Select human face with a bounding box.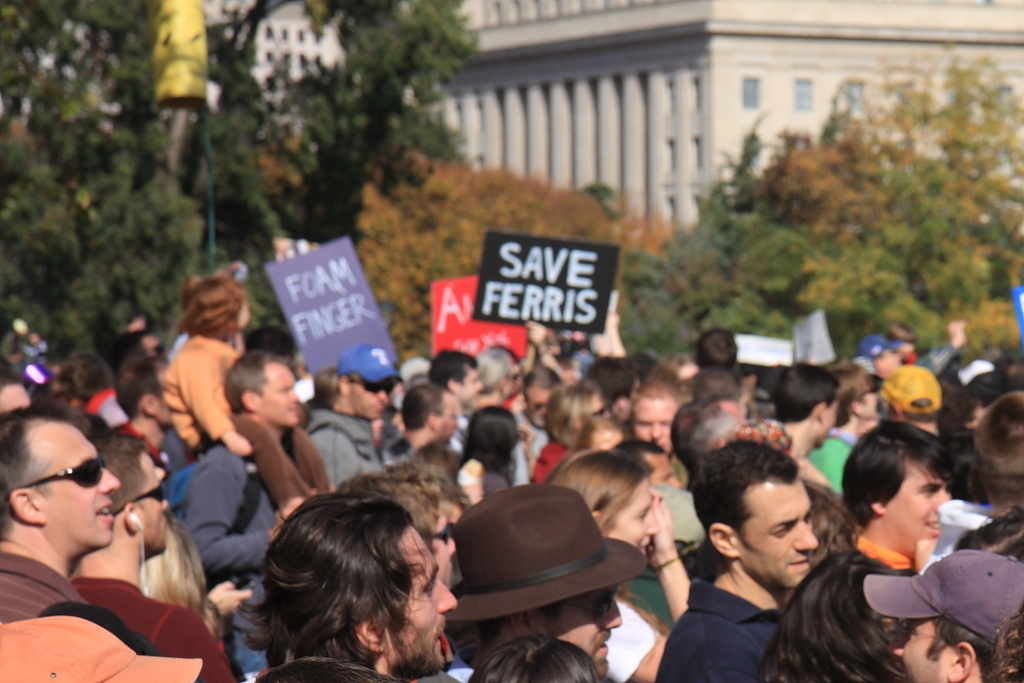
<box>32,432,121,550</box>.
